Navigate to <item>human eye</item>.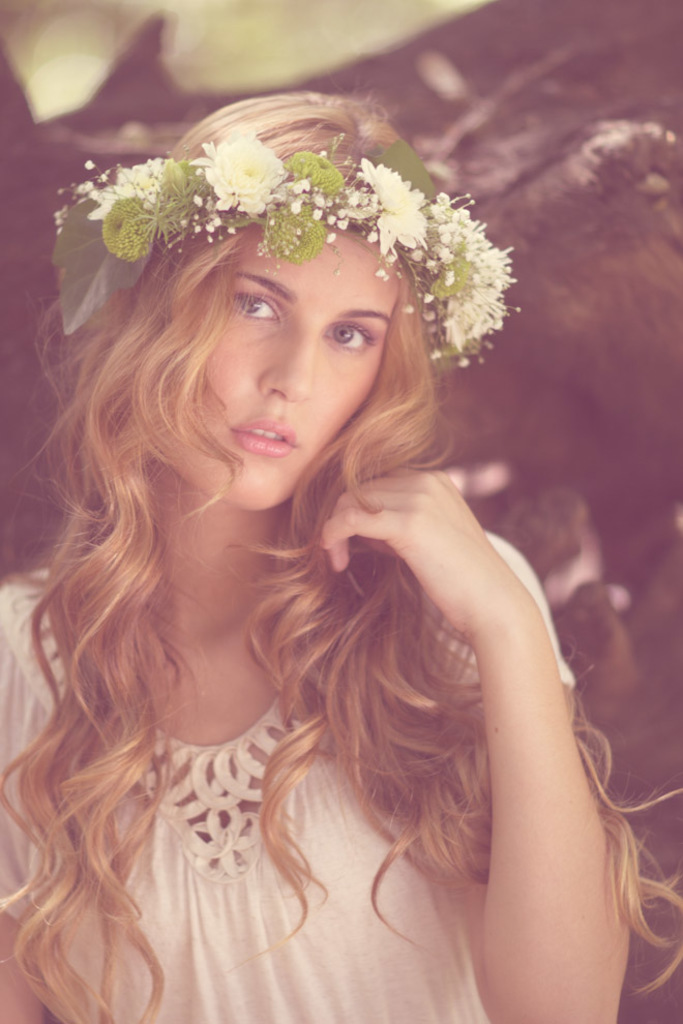
Navigation target: x1=320, y1=315, x2=384, y2=355.
